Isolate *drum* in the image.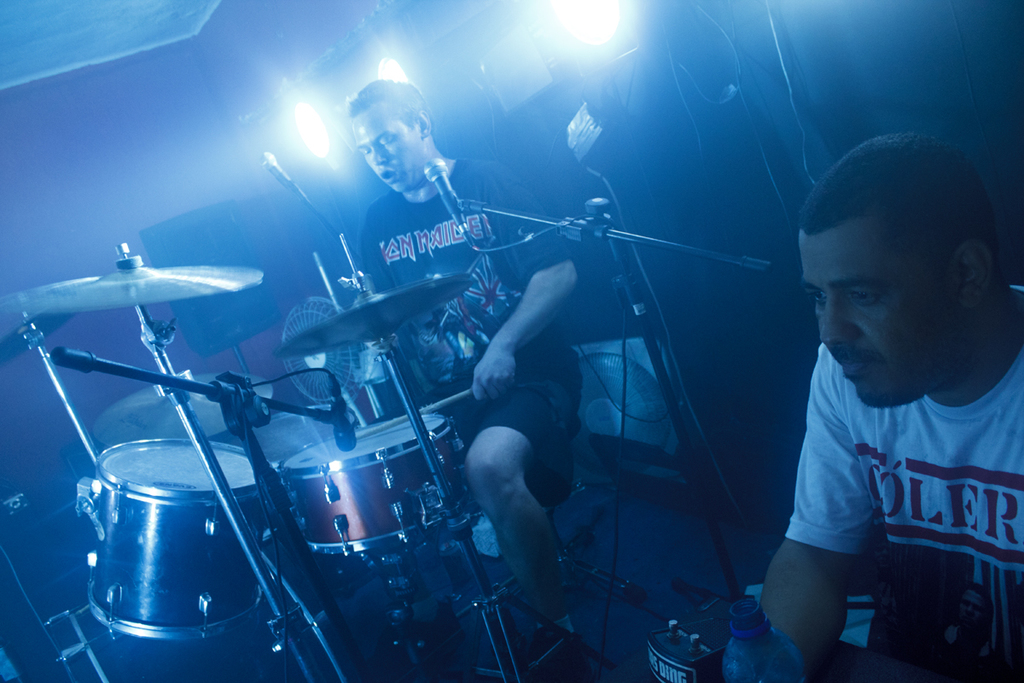
Isolated region: Rect(276, 412, 467, 558).
